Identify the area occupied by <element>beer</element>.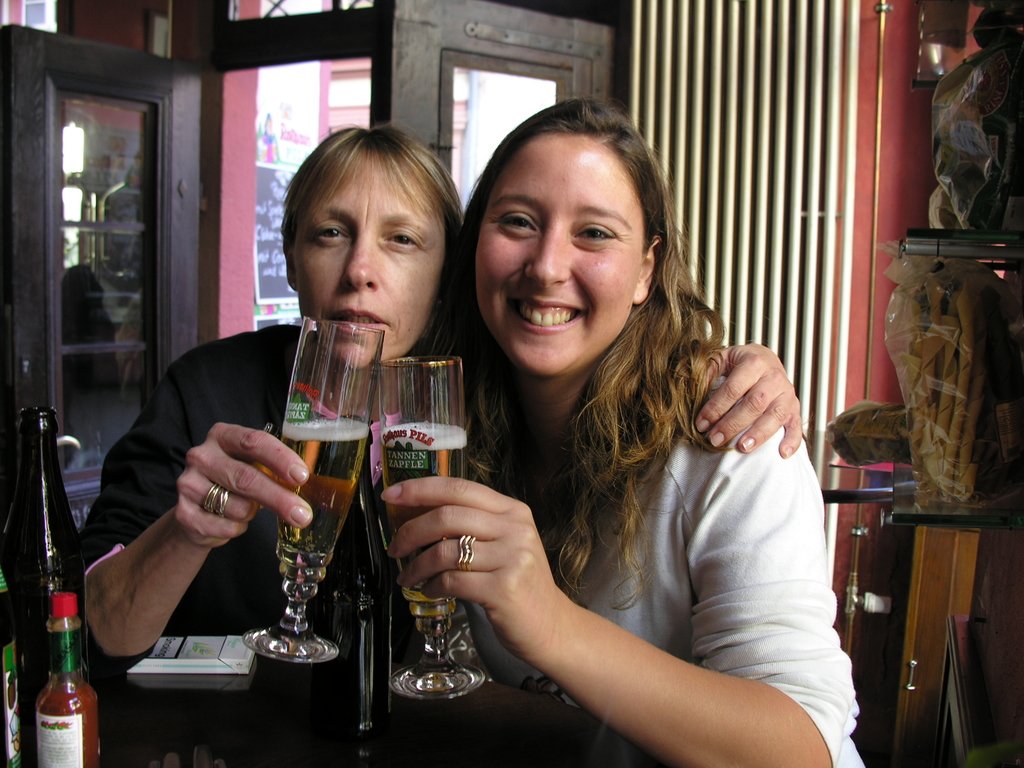
Area: (236,315,385,672).
